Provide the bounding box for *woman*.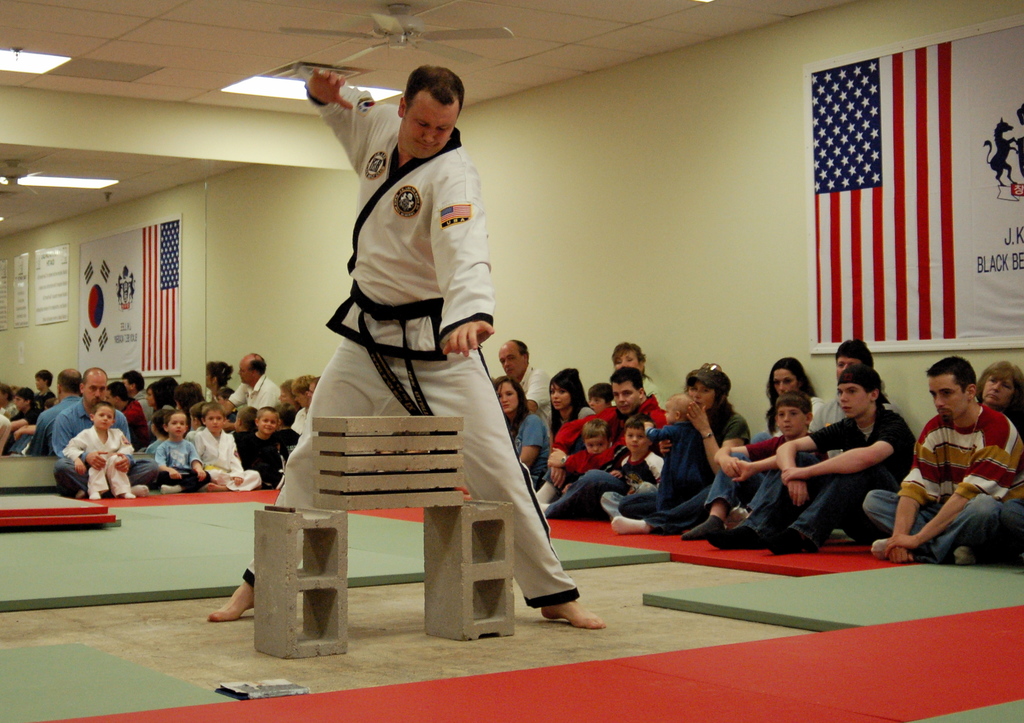
Rect(488, 377, 551, 485).
